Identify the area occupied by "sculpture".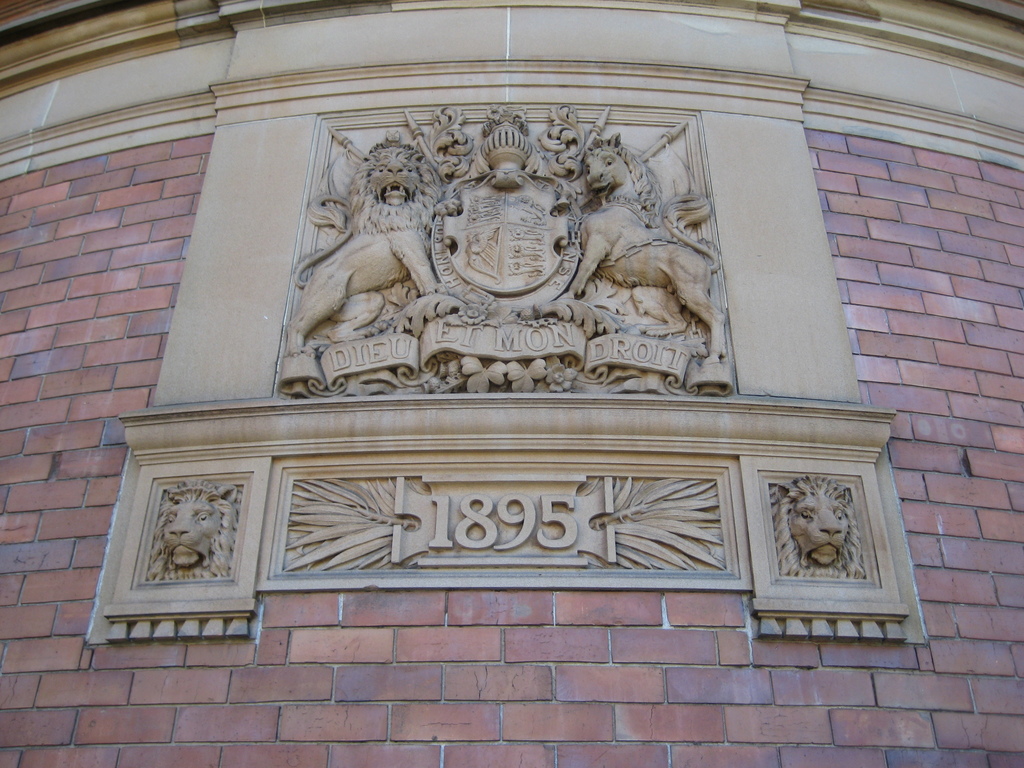
Area: locate(418, 94, 600, 393).
